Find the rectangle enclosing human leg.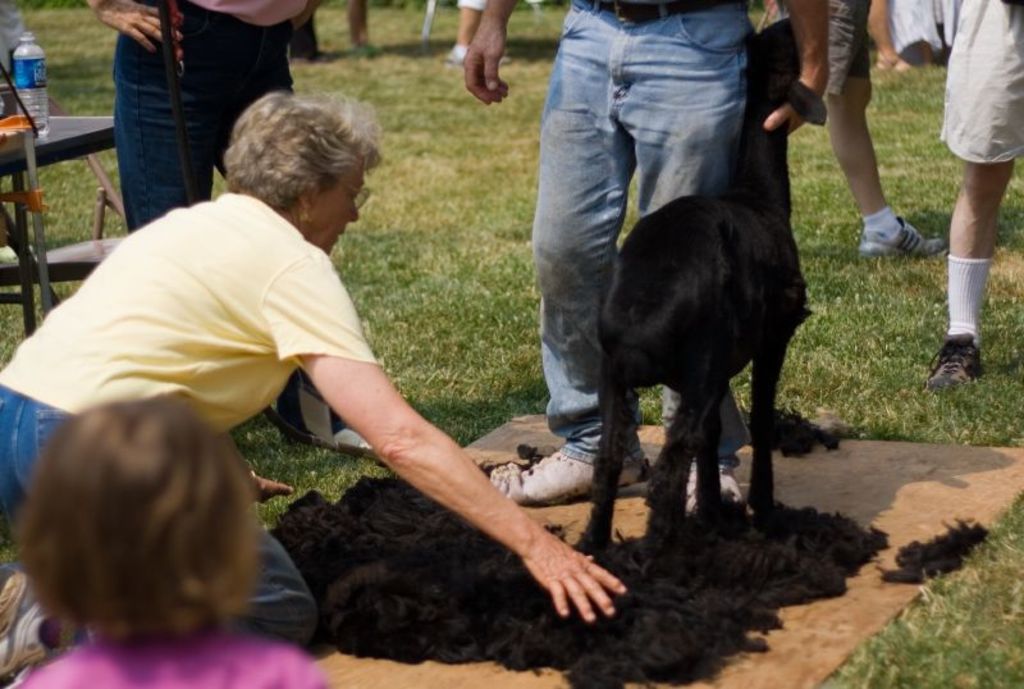
<box>931,159,1012,389</box>.
